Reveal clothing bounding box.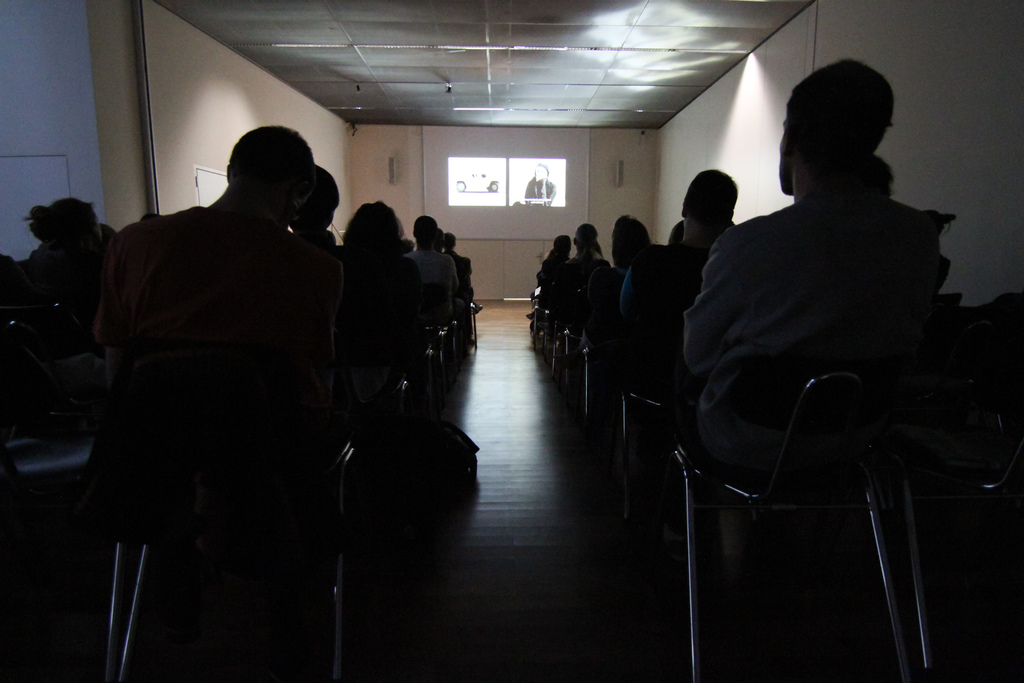
Revealed: 544/255/605/313.
